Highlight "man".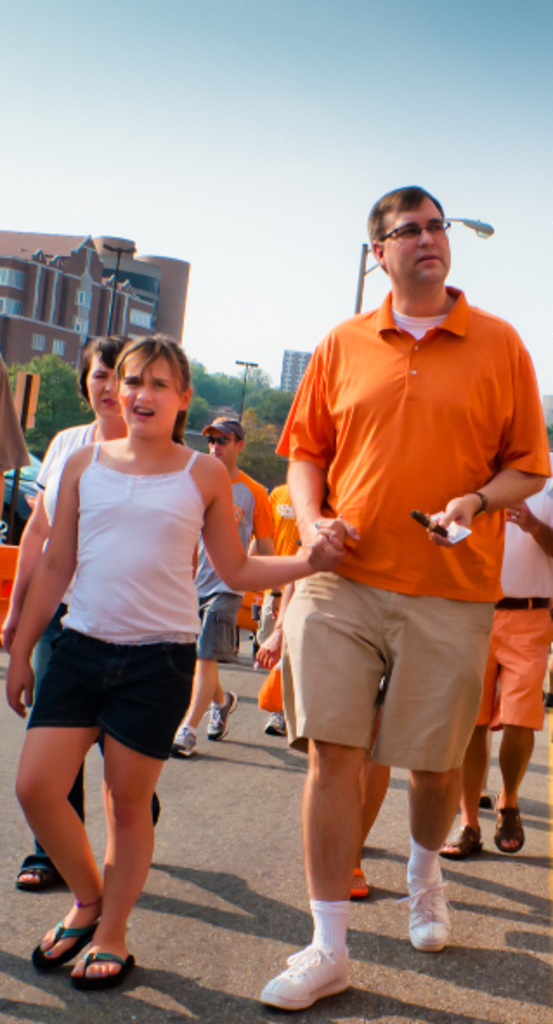
Highlighted region: Rect(440, 435, 551, 856).
